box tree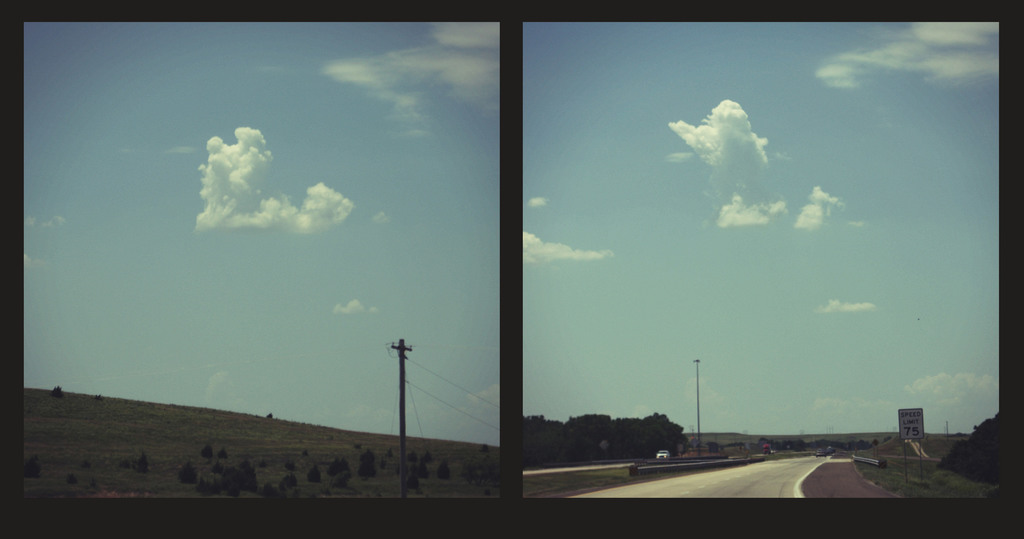
<box>612,415,639,455</box>
